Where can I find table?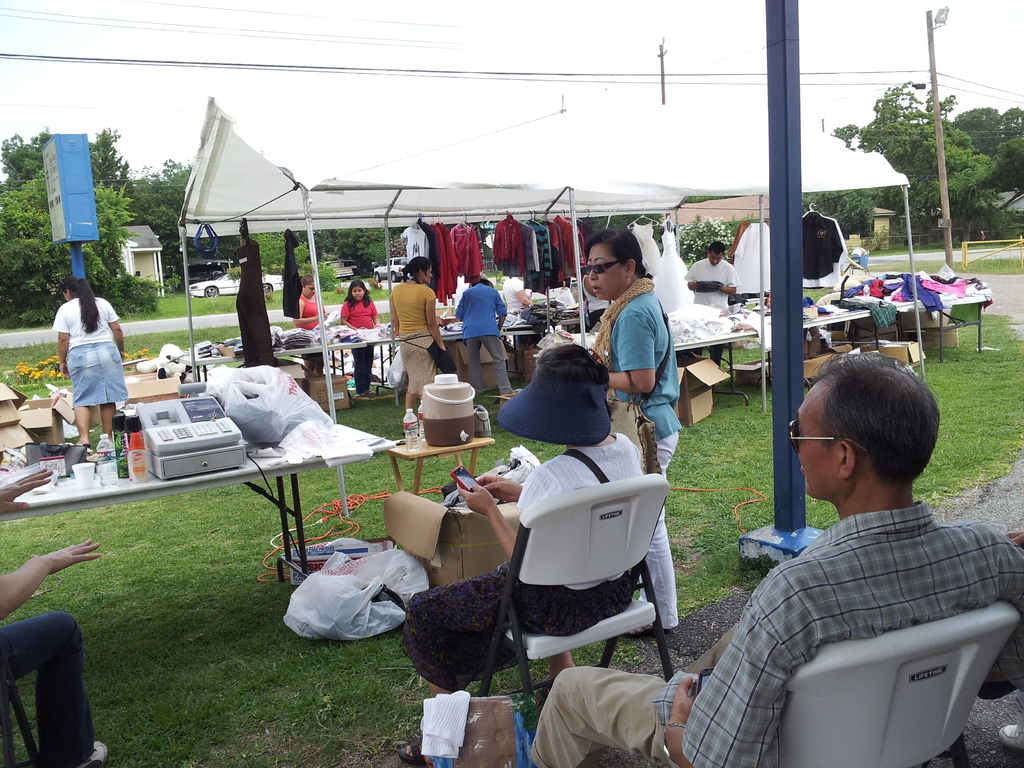
You can find it at detection(175, 323, 369, 399).
